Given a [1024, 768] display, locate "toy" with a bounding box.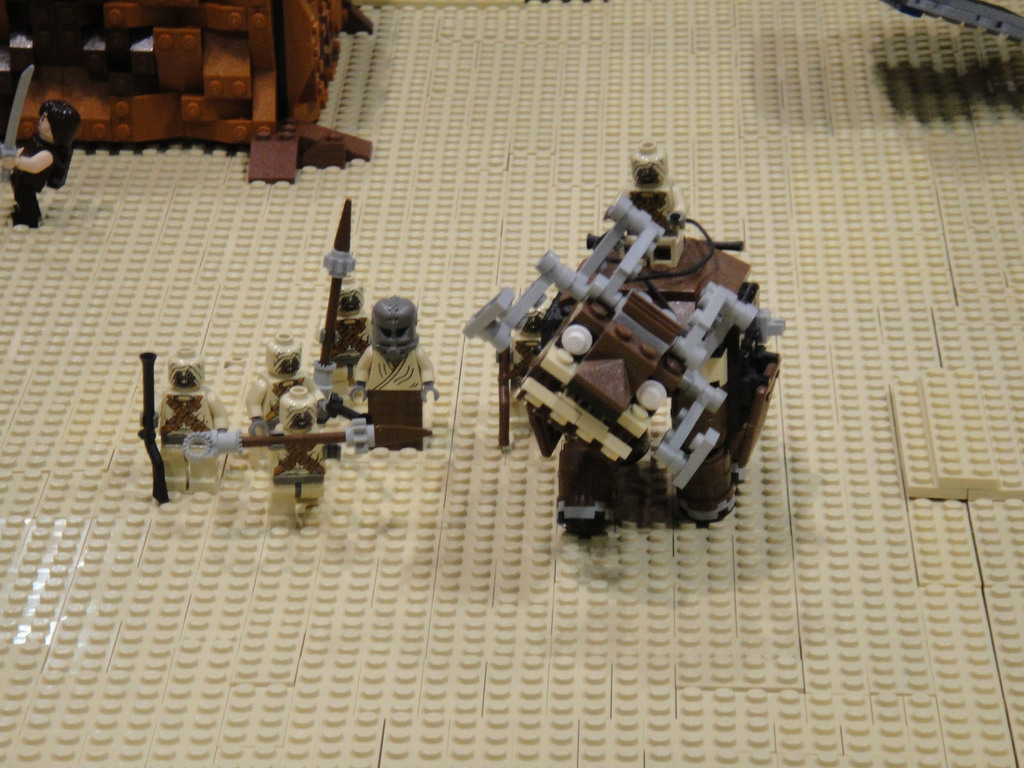
Located: [left=136, top=347, right=240, bottom=490].
